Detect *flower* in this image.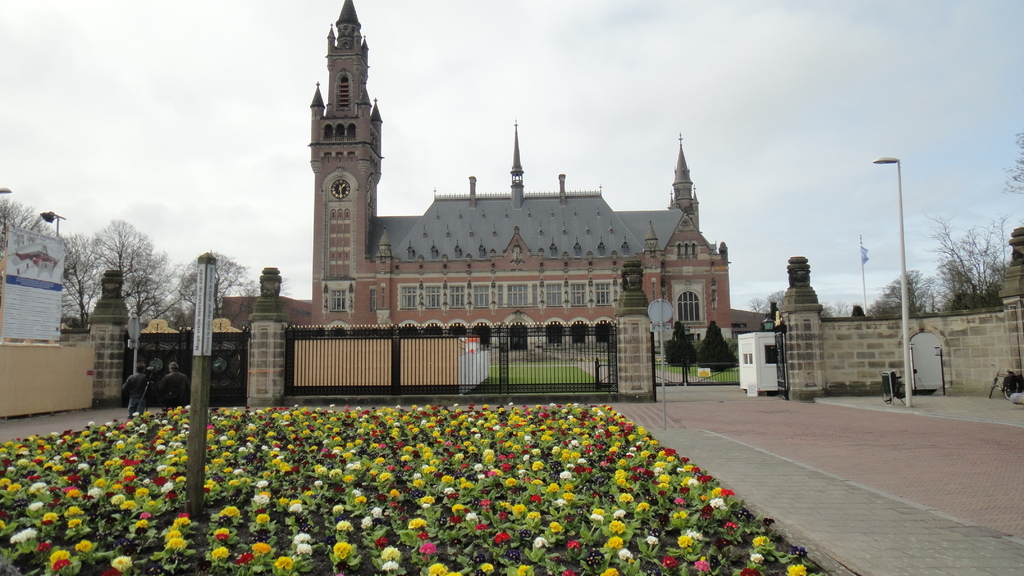
Detection: bbox=(784, 563, 806, 575).
